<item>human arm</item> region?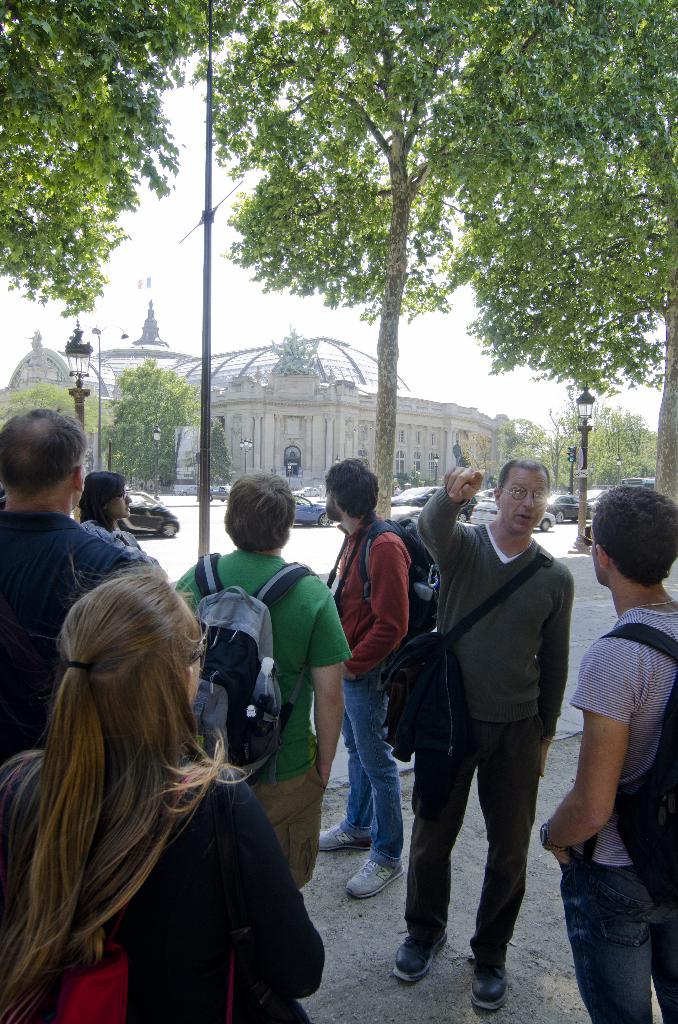
left=412, top=455, right=480, bottom=571
